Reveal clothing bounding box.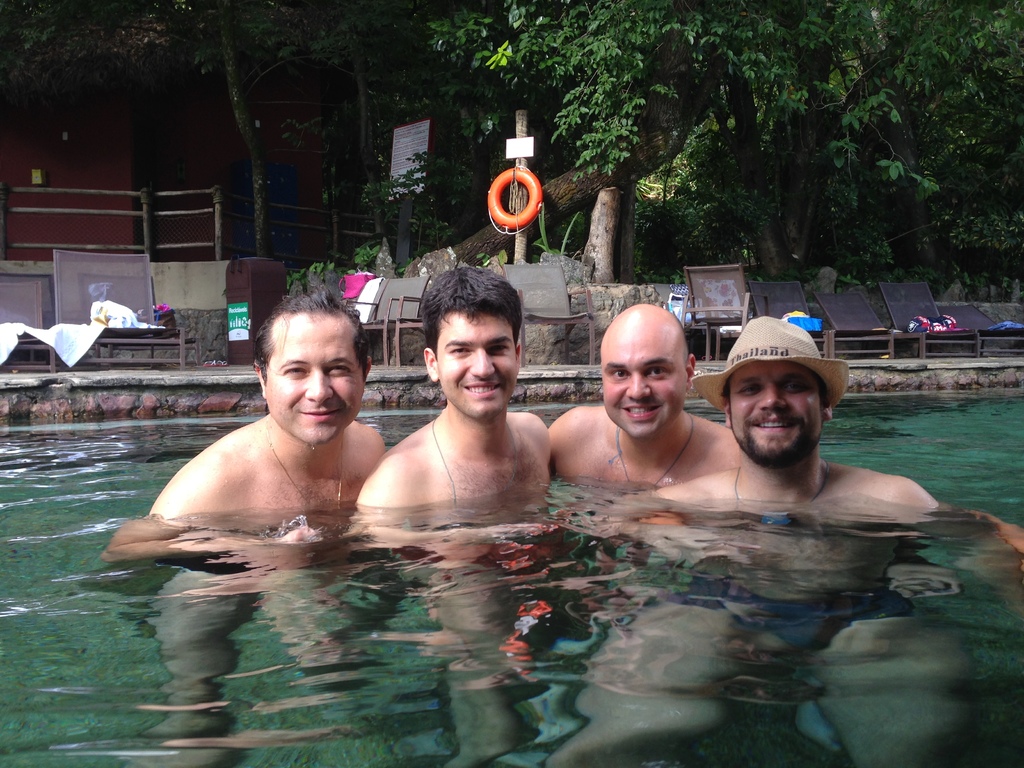
Revealed: l=688, t=316, r=857, b=410.
